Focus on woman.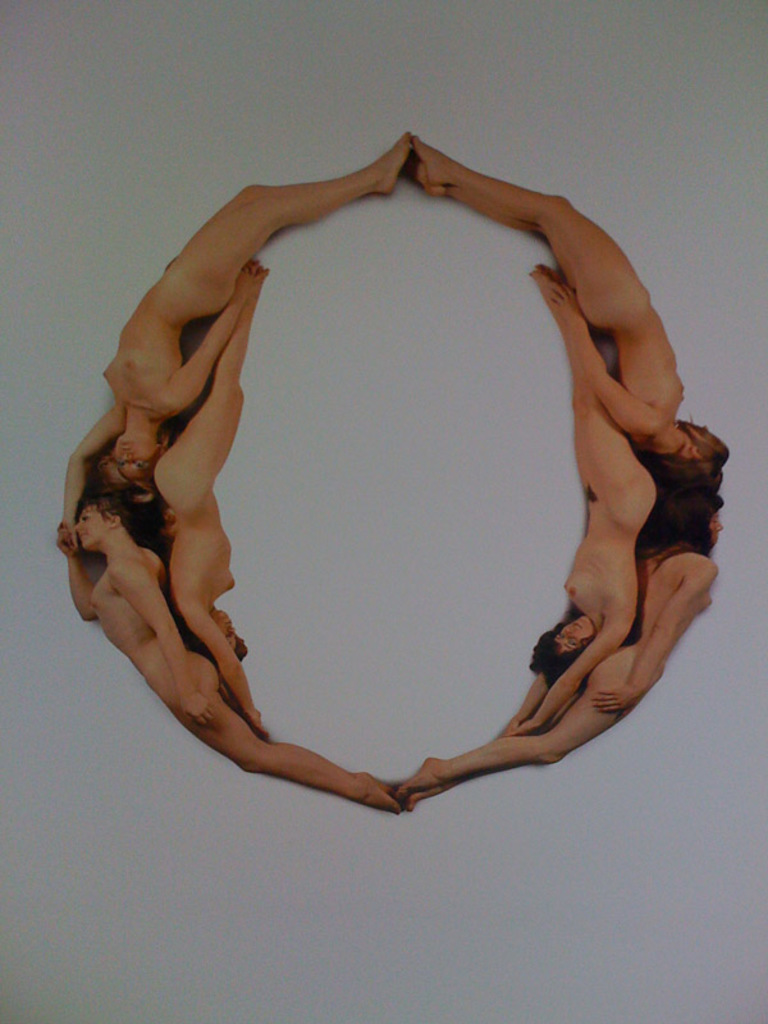
Focused at (59, 131, 415, 558).
